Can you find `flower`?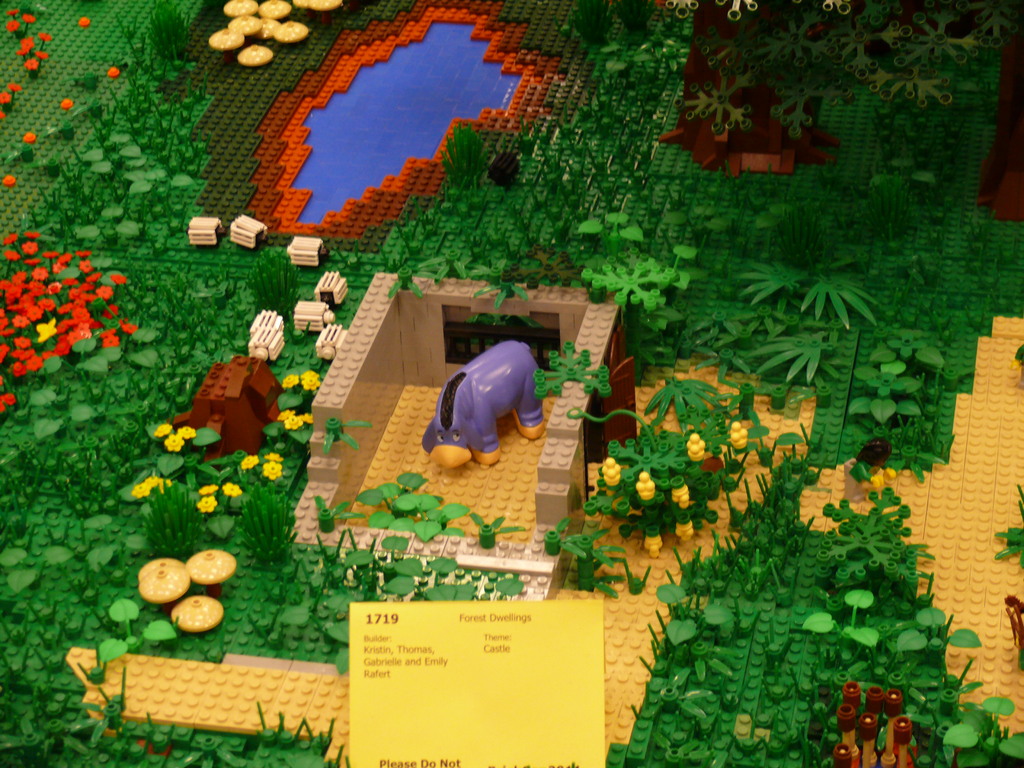
Yes, bounding box: select_region(266, 452, 282, 466).
